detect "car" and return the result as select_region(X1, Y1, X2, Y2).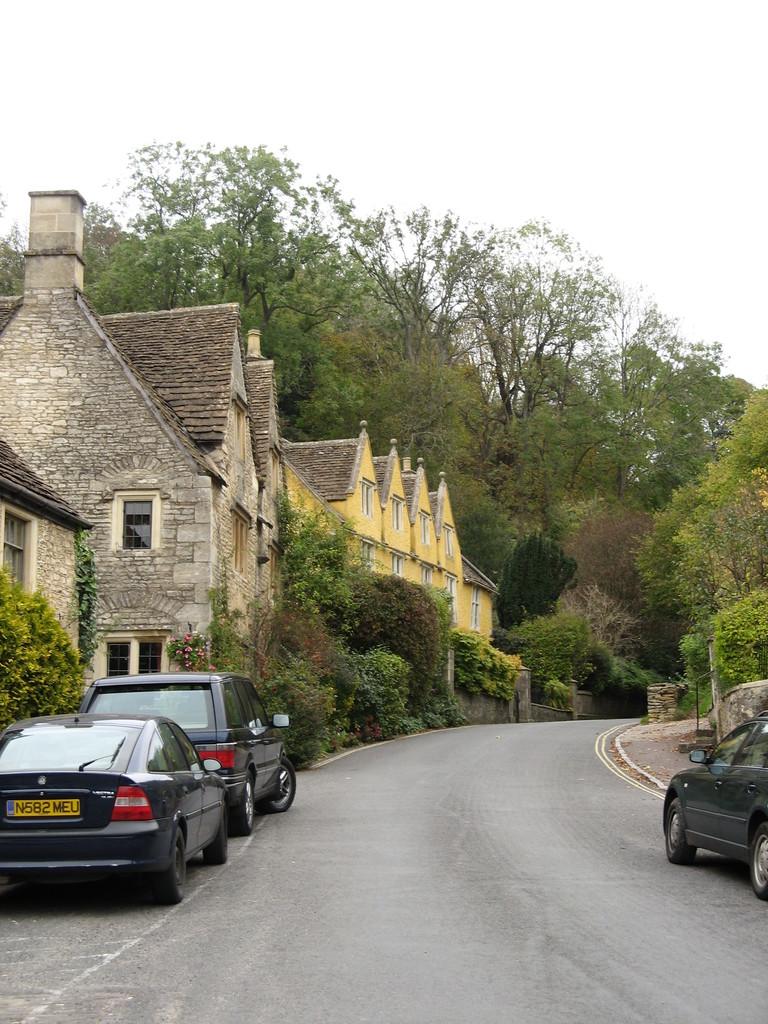
select_region(80, 668, 299, 831).
